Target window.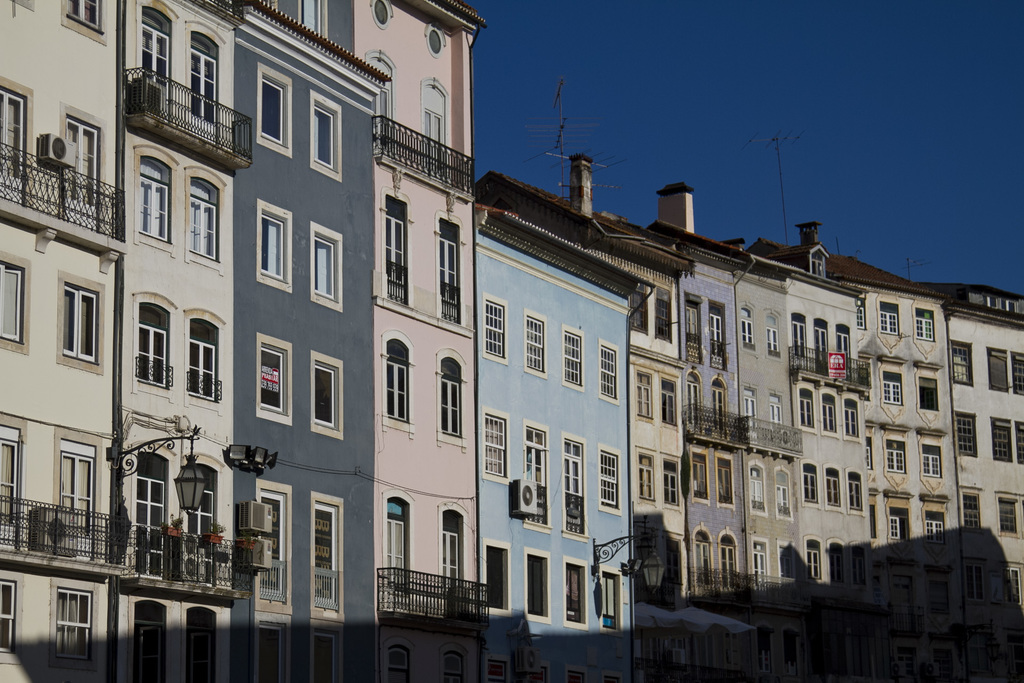
Target region: bbox=[880, 371, 904, 404].
